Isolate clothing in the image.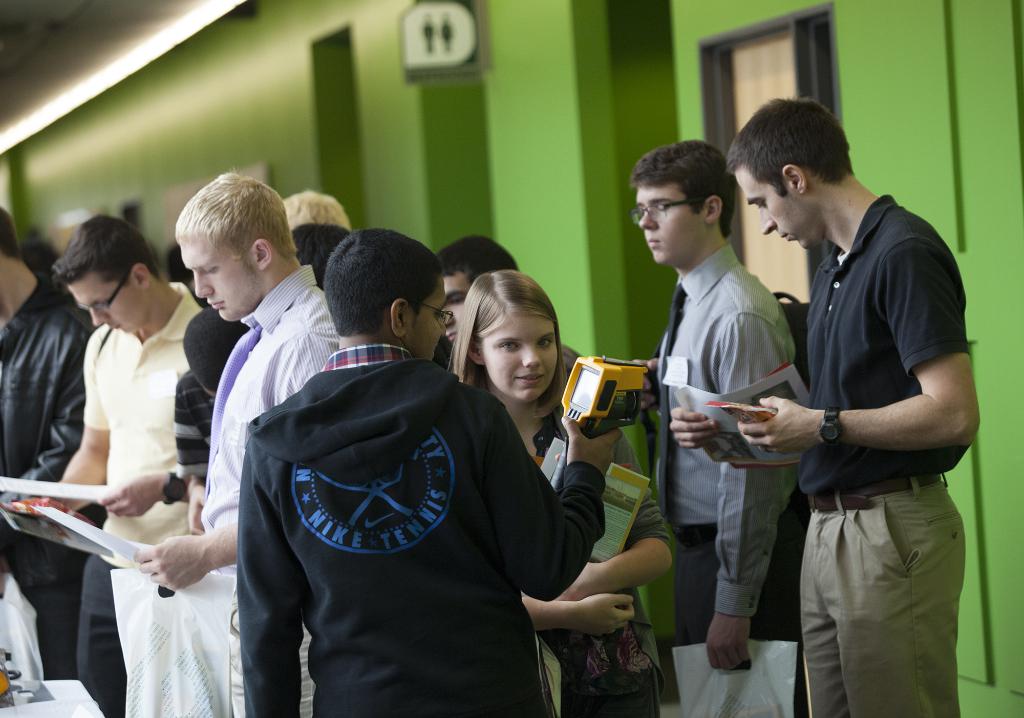
Isolated region: [532, 371, 674, 717].
